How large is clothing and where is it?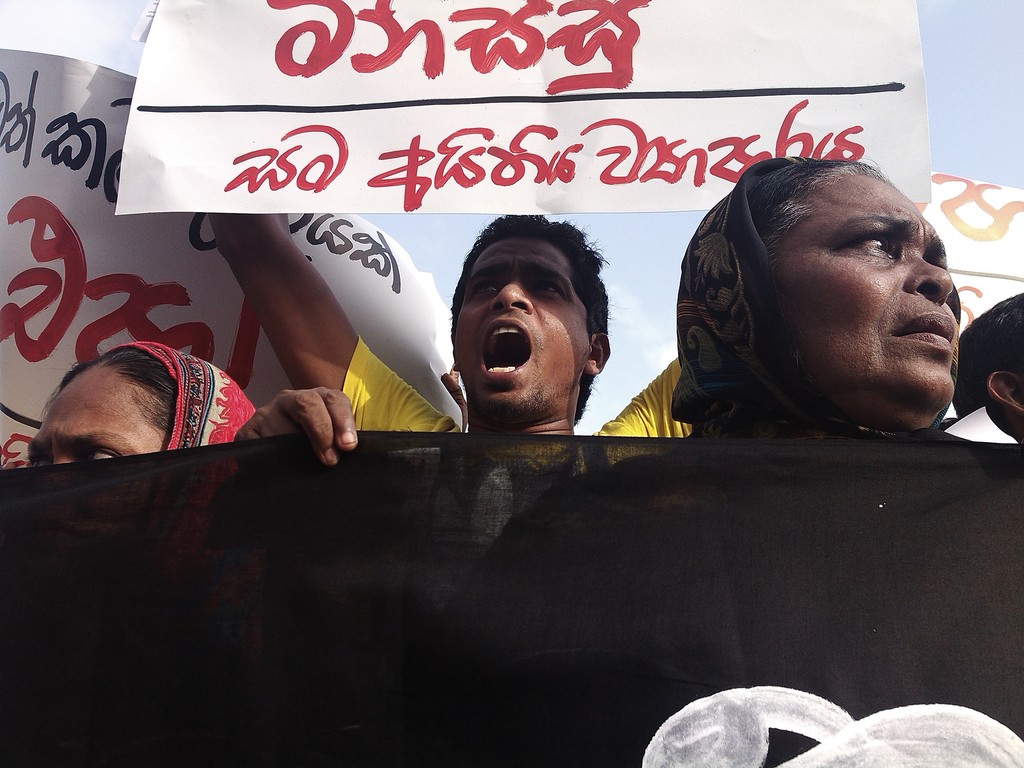
Bounding box: {"left": 341, "top": 335, "right": 691, "bottom": 436}.
